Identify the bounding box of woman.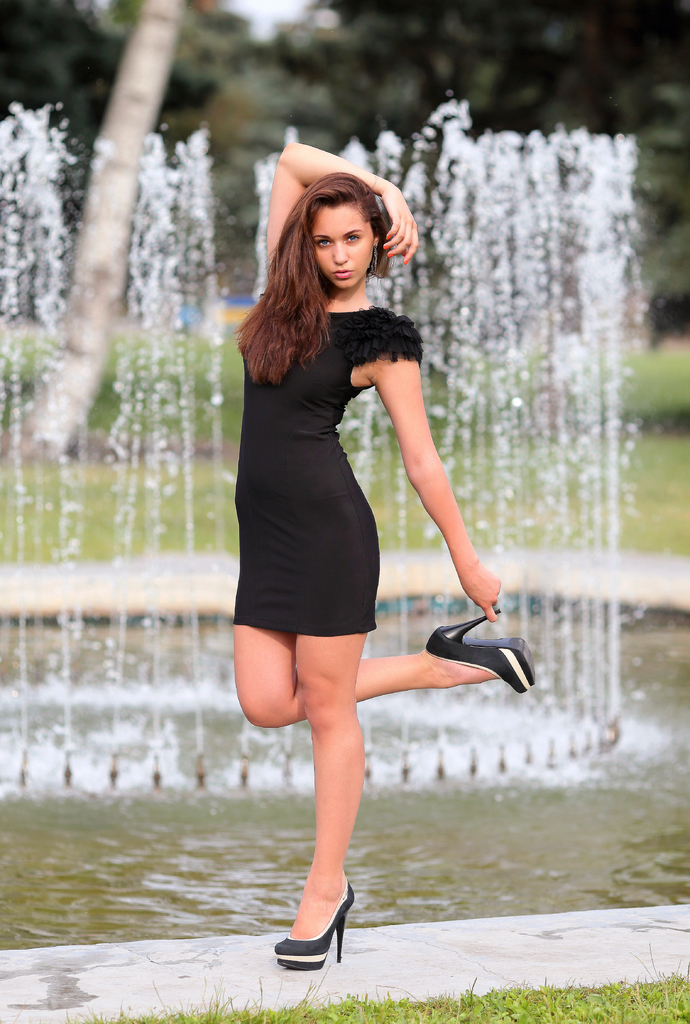
<box>210,163,468,887</box>.
